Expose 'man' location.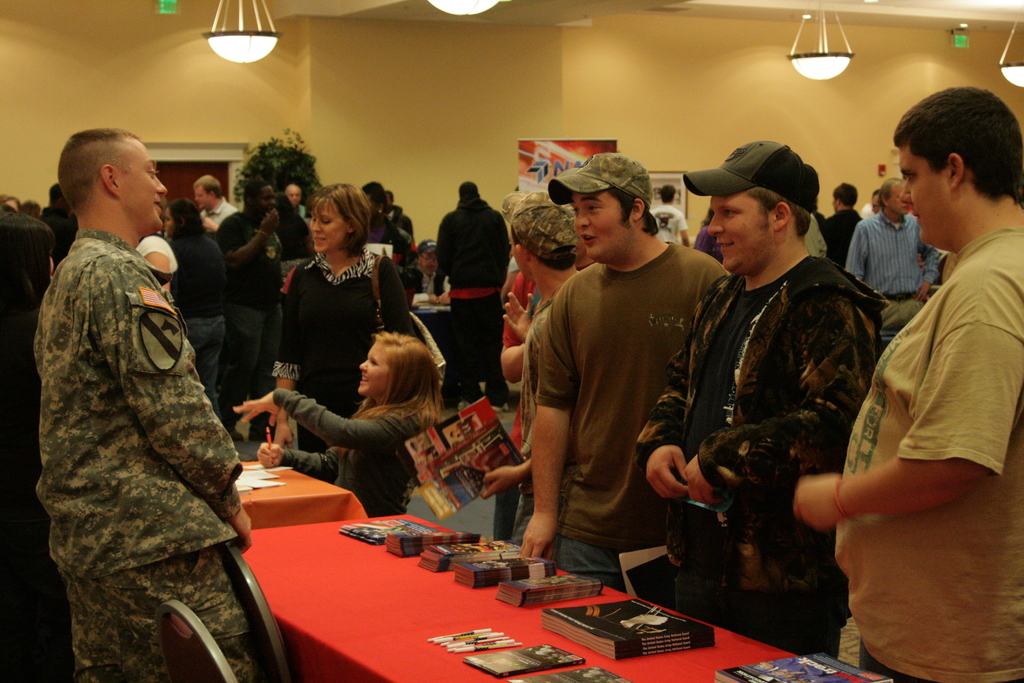
Exposed at [648, 183, 692, 248].
